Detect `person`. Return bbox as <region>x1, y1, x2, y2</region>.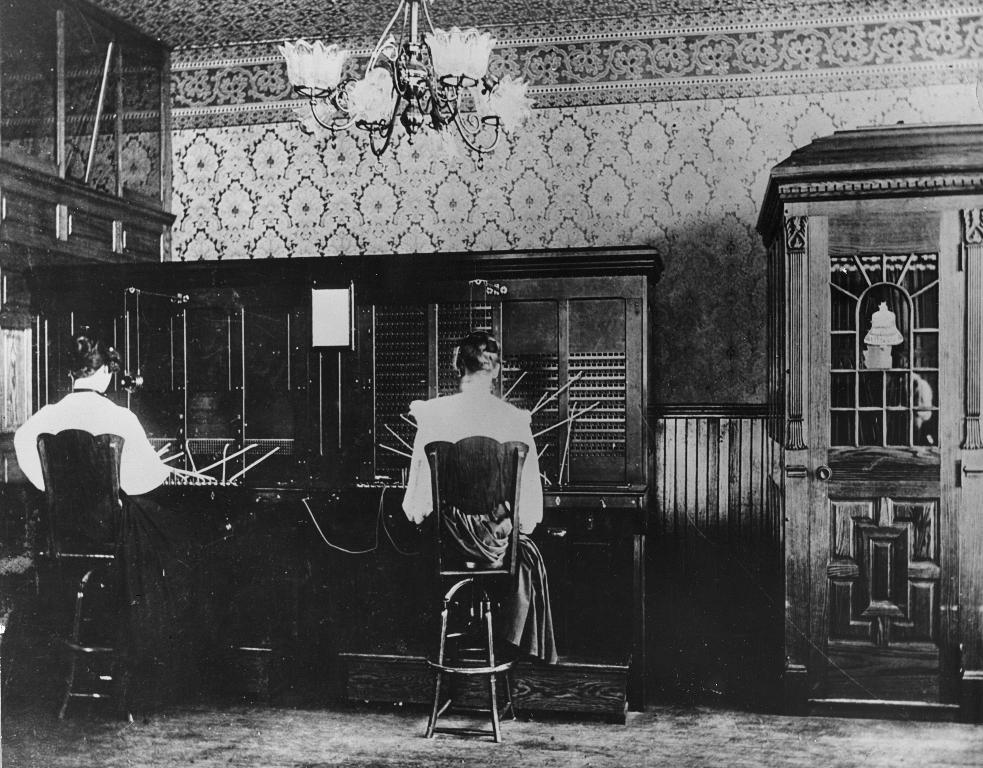
<region>399, 329, 545, 614</region>.
